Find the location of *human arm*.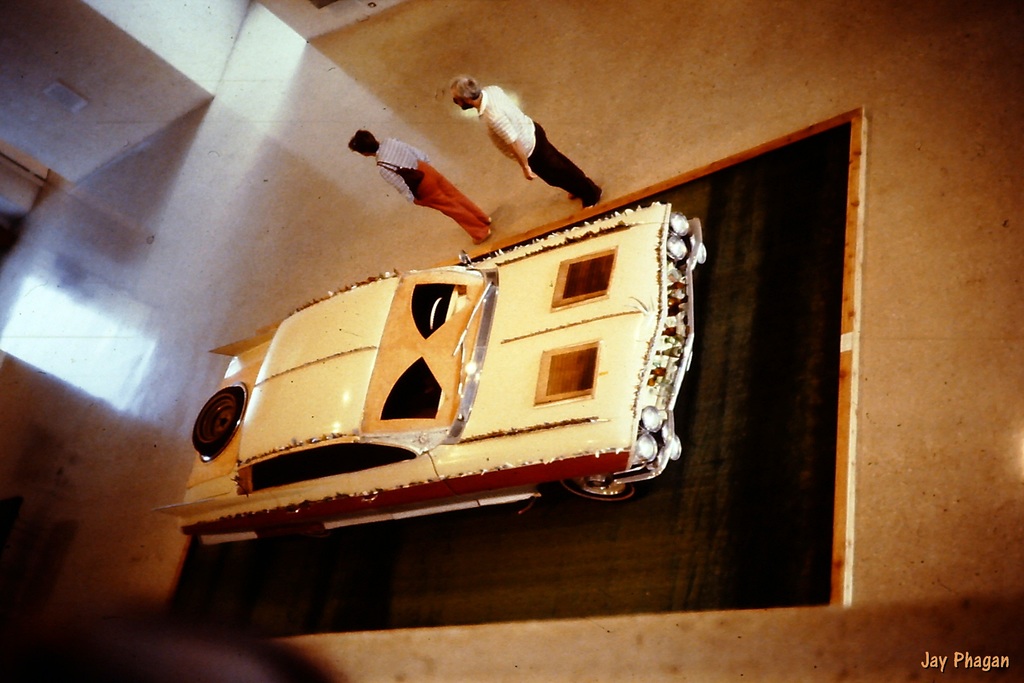
Location: Rect(394, 143, 423, 160).
